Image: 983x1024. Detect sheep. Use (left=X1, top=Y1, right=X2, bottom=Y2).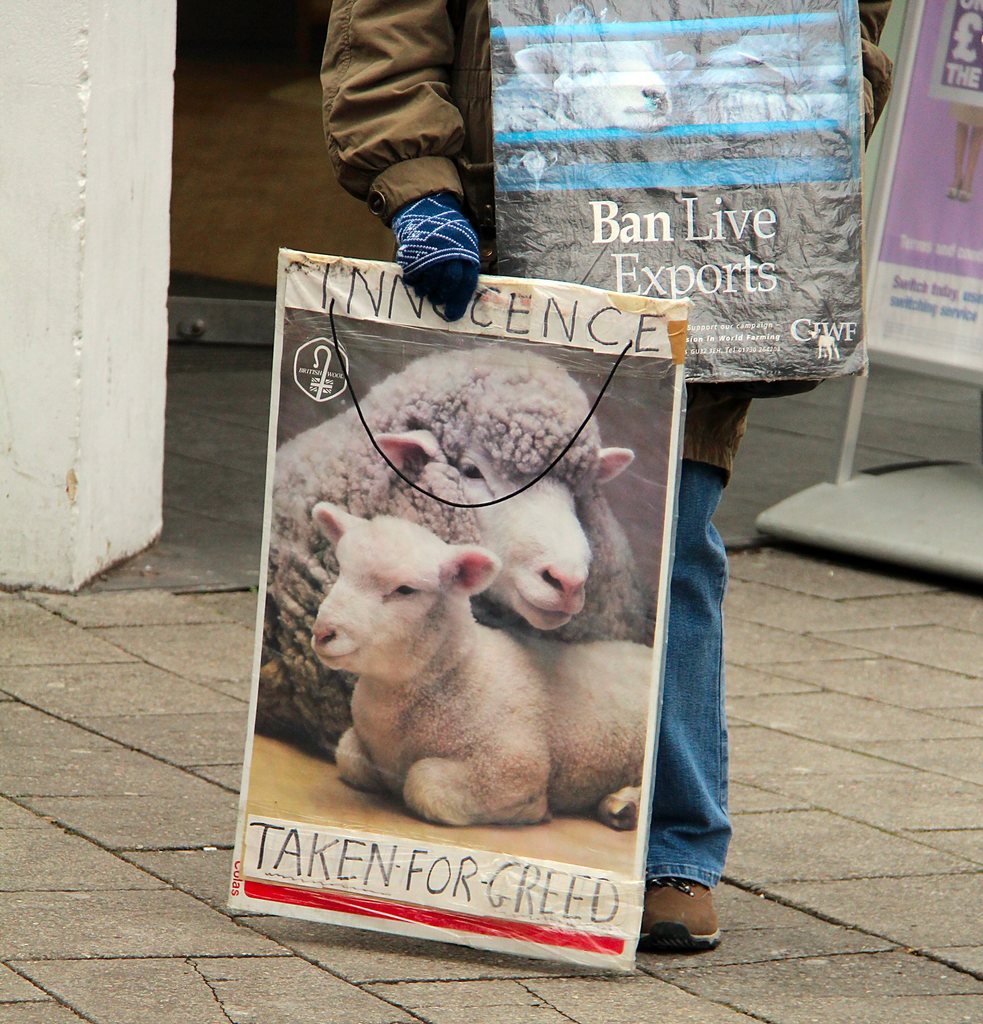
(left=309, top=499, right=651, bottom=826).
